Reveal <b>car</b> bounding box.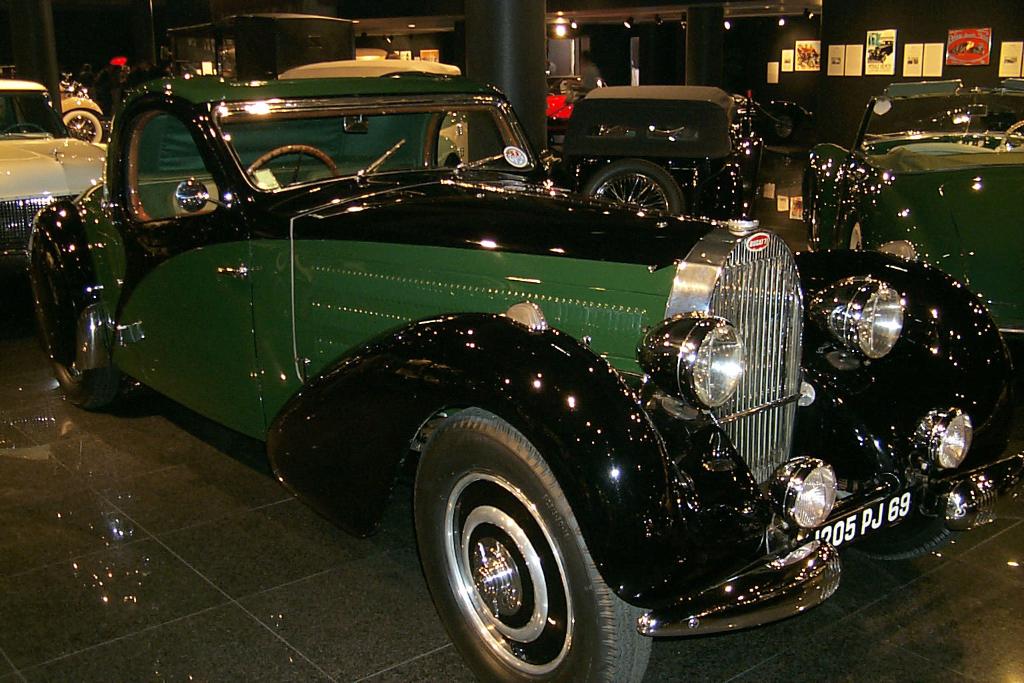
Revealed: <bbox>801, 80, 1023, 335</bbox>.
